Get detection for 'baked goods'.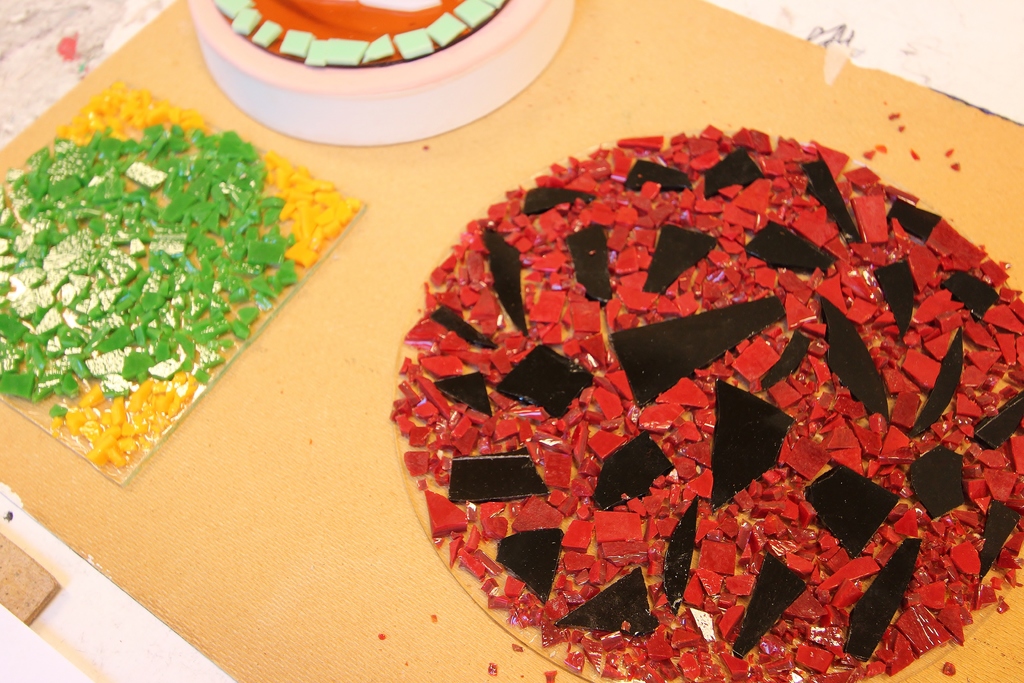
Detection: 391:120:1023:682.
